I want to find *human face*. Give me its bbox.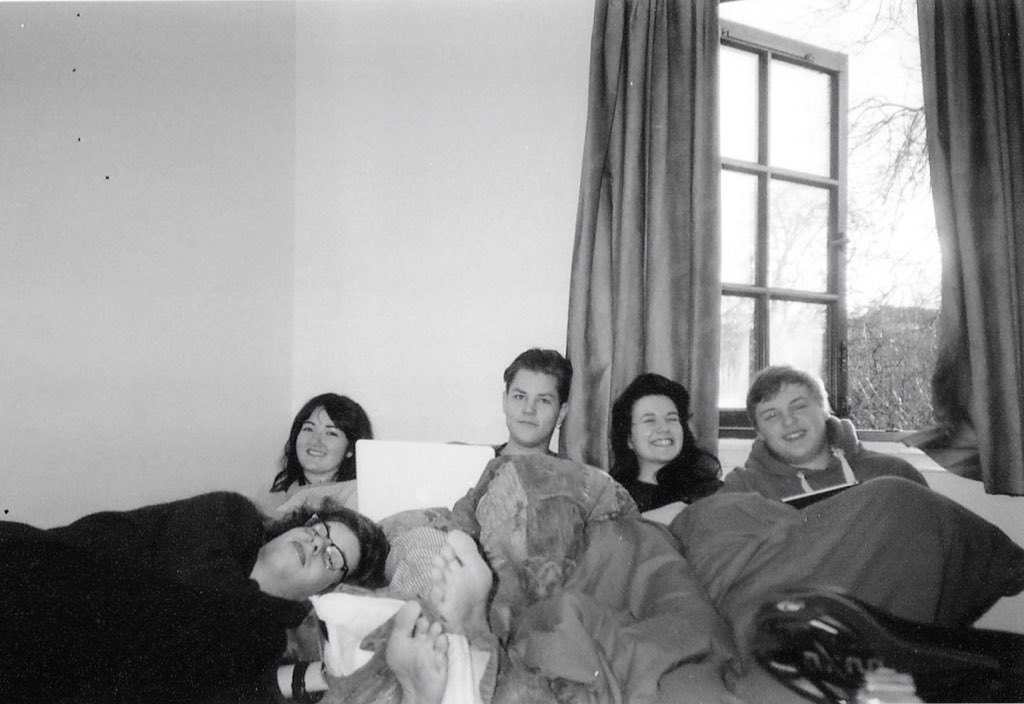
crop(296, 408, 346, 469).
